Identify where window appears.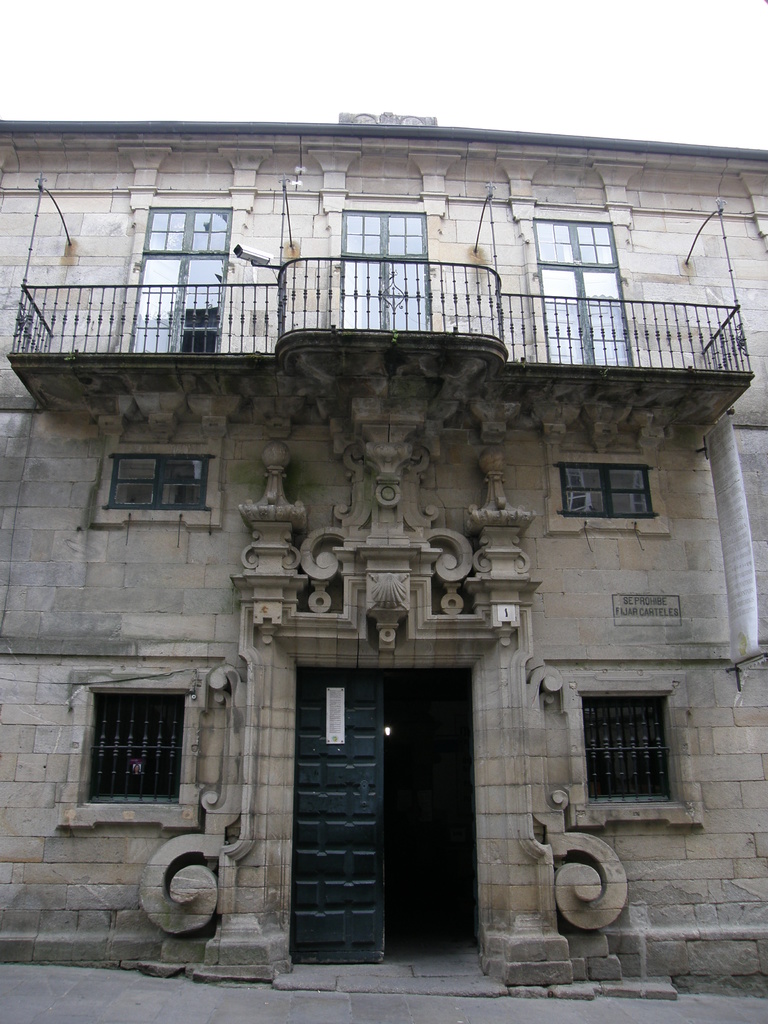
Appears at [81, 691, 195, 808].
